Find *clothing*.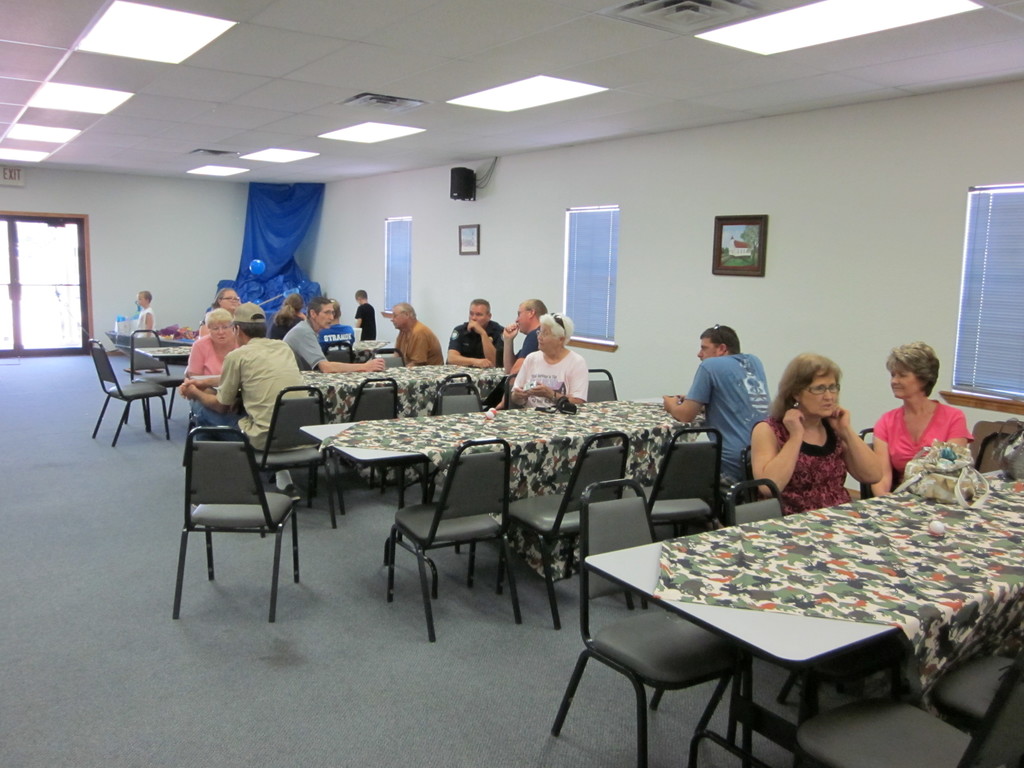
bbox=[354, 299, 376, 340].
